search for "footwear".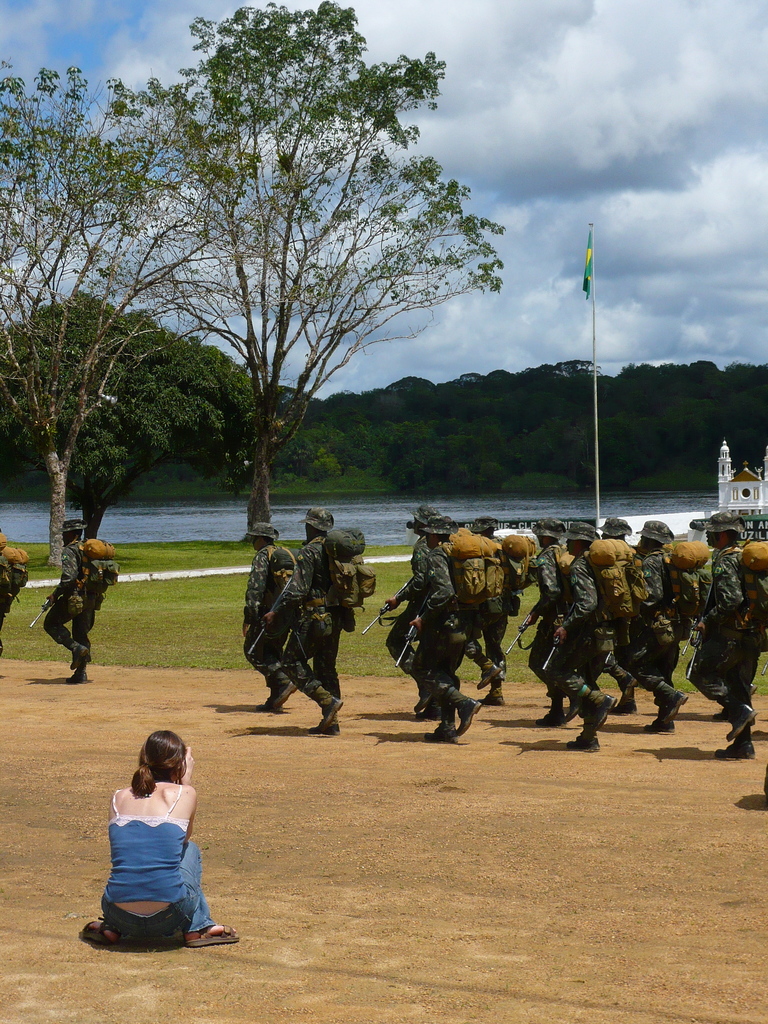
Found at [451,699,479,734].
